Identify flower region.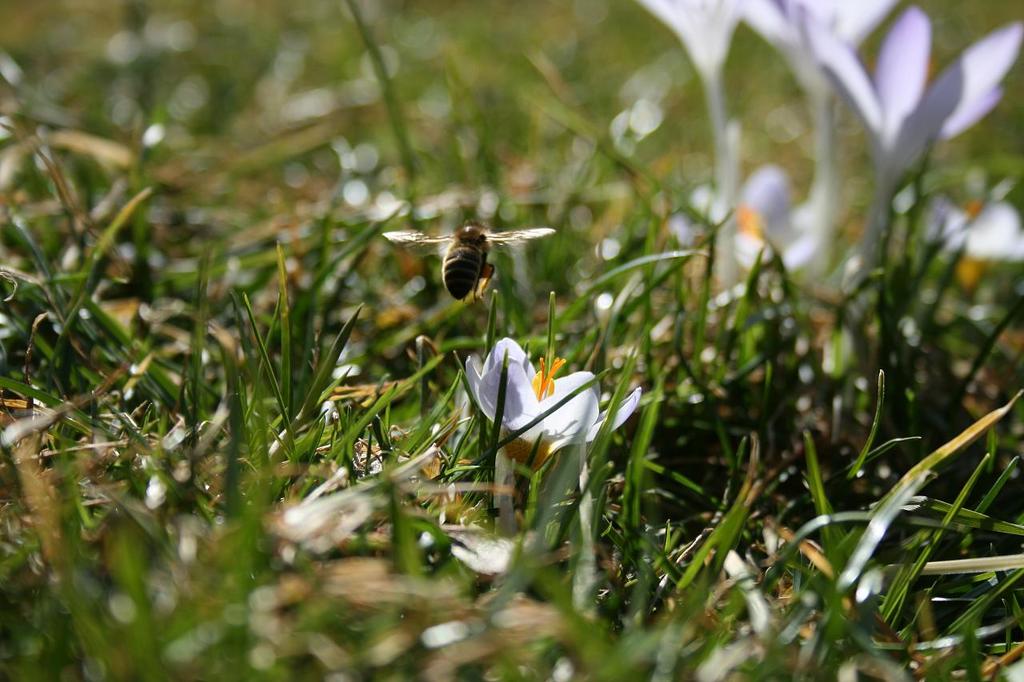
Region: bbox=[453, 325, 617, 471].
